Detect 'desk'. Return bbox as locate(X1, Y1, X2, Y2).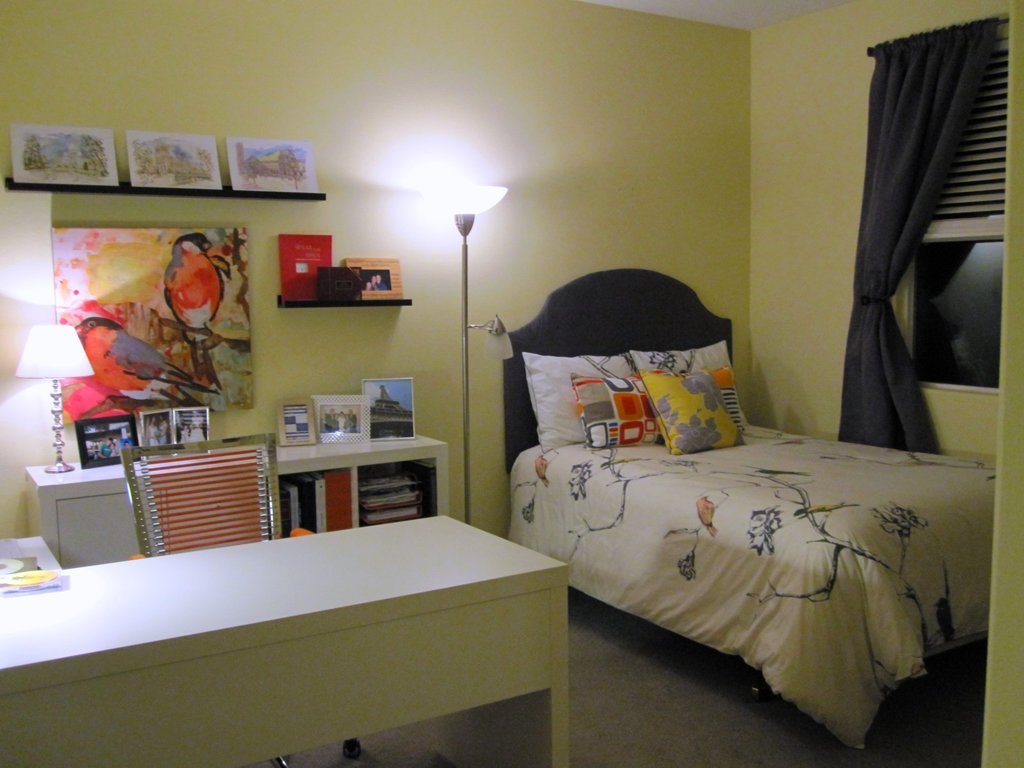
locate(0, 441, 597, 745).
